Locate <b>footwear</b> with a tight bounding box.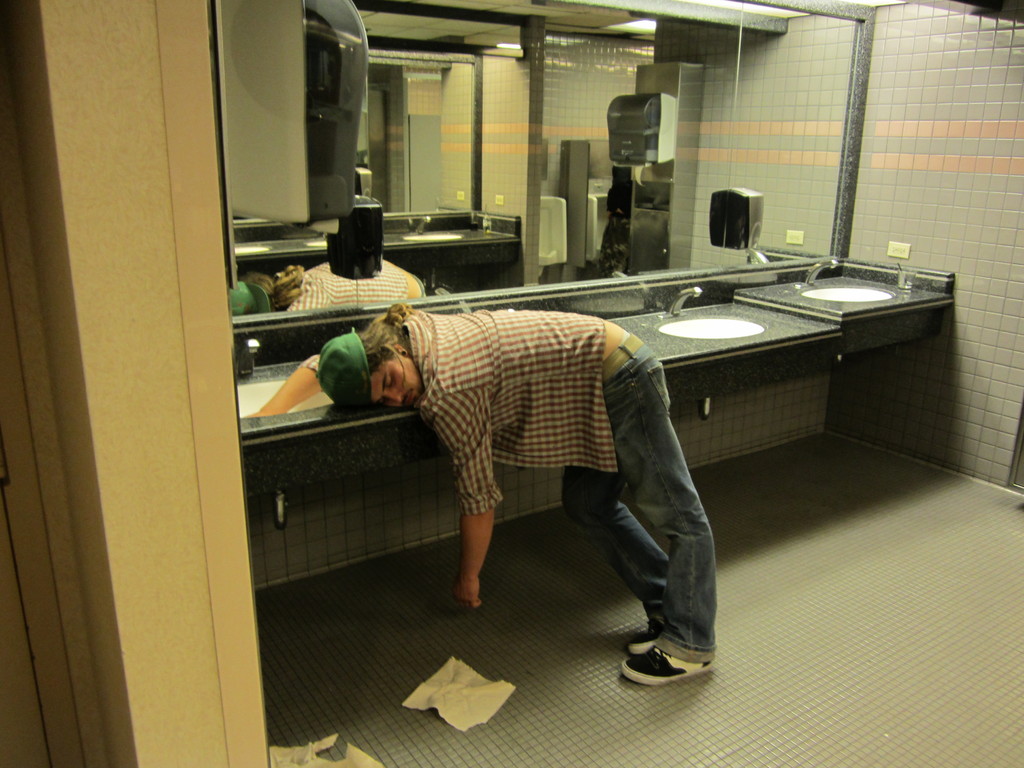
<region>623, 622, 657, 654</region>.
